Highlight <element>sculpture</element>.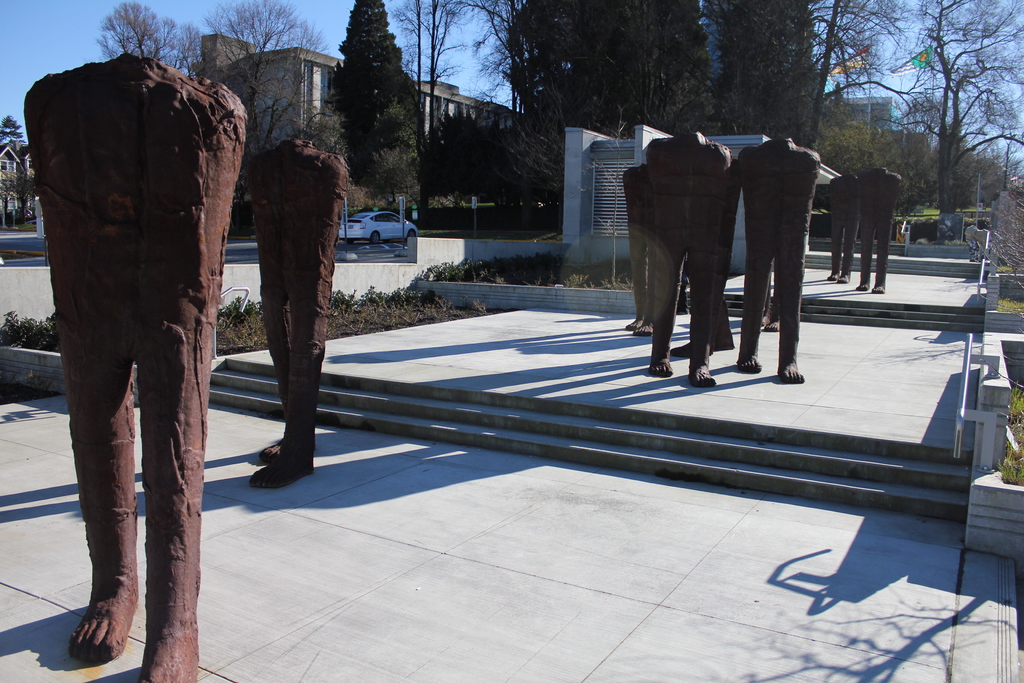
Highlighted region: l=13, t=58, r=211, b=682.
